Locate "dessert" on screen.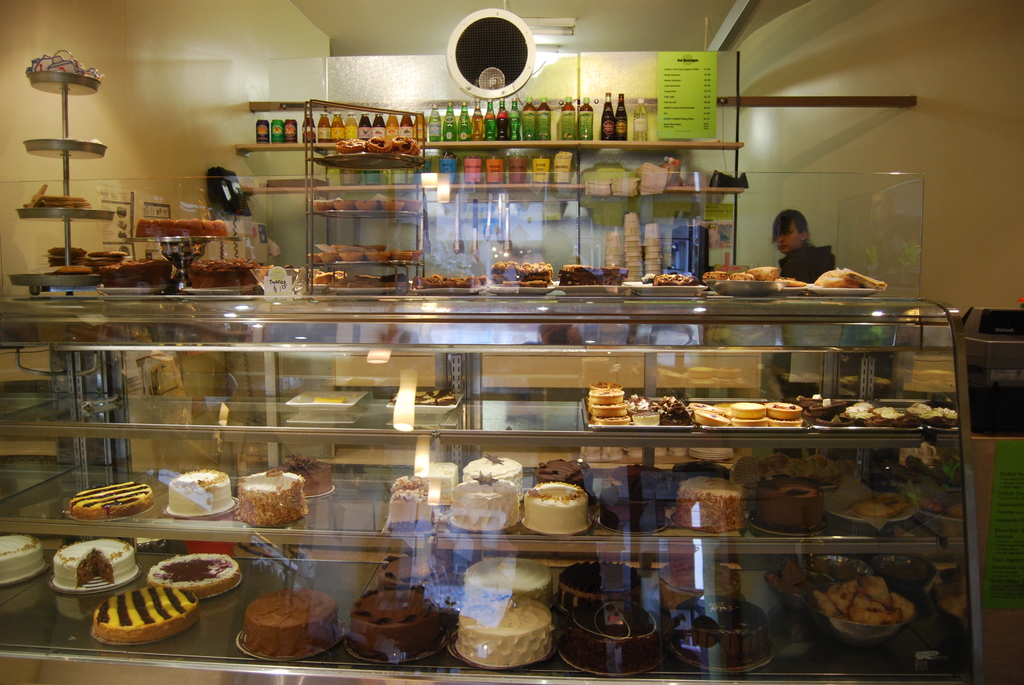
On screen at 353, 585, 438, 659.
